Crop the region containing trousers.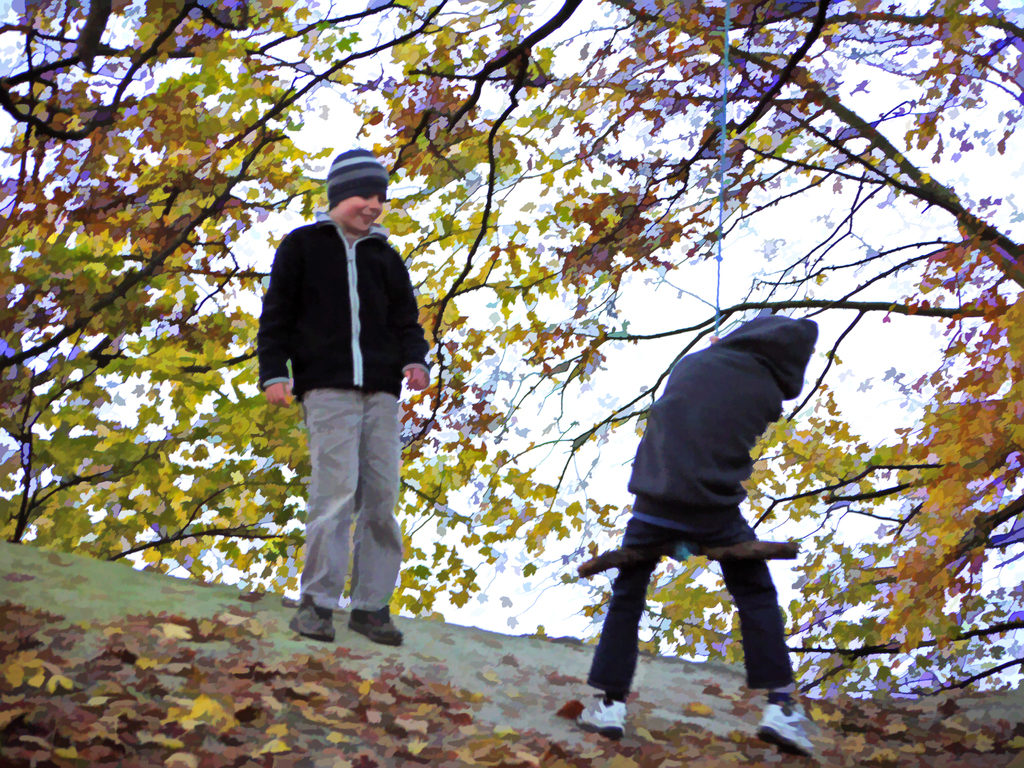
Crop region: [left=282, top=387, right=408, bottom=614].
